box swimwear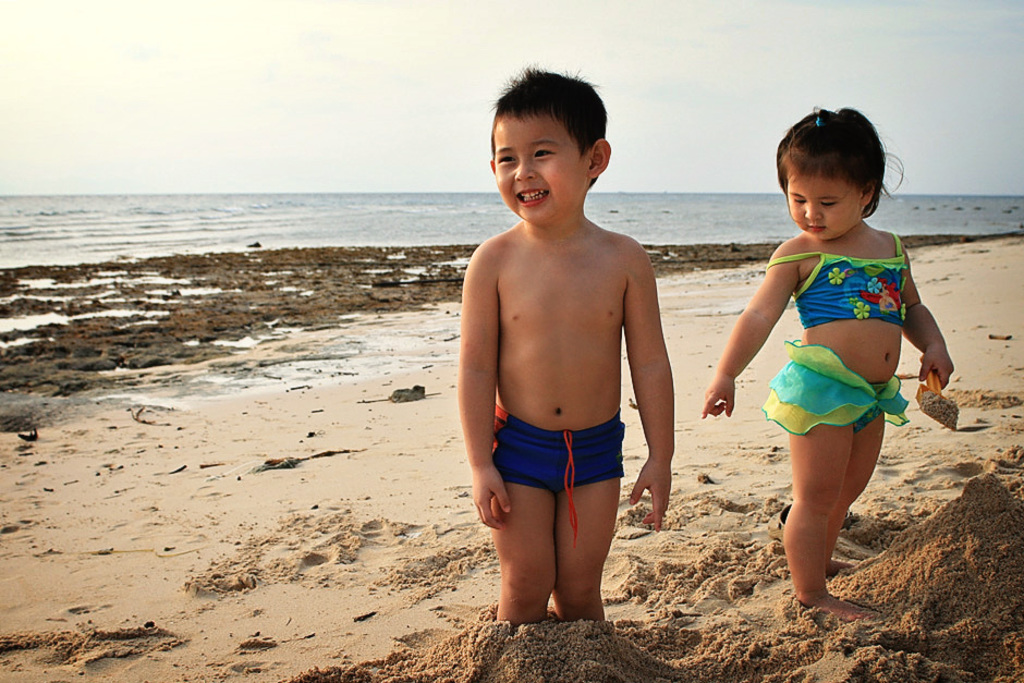
(left=763, top=228, right=912, bottom=336)
